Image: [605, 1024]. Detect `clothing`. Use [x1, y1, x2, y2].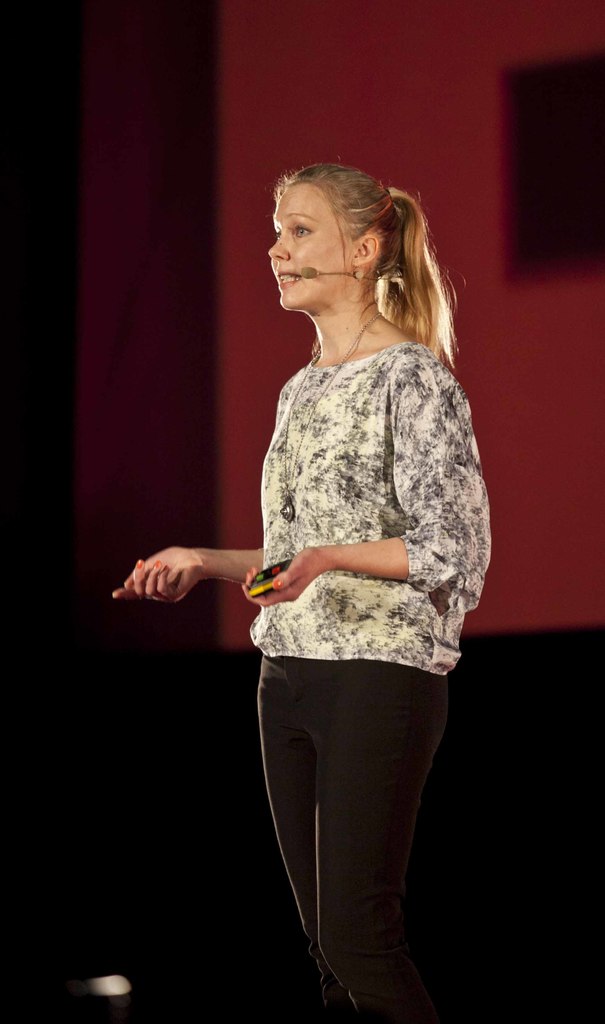
[248, 340, 495, 678].
